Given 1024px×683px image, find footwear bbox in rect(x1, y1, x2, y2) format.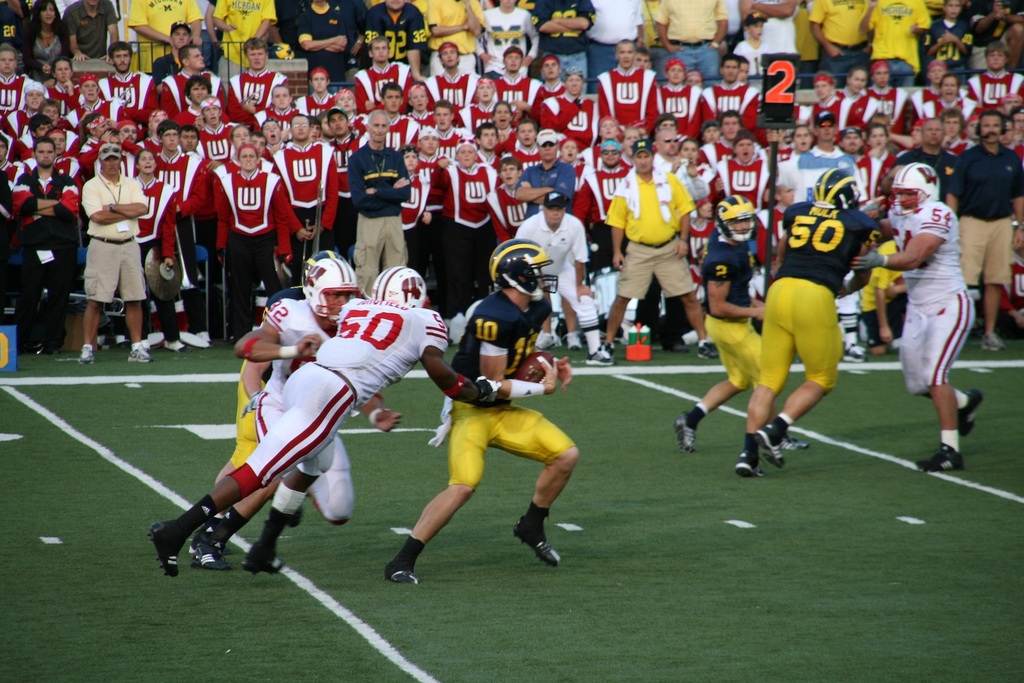
rect(76, 347, 95, 365).
